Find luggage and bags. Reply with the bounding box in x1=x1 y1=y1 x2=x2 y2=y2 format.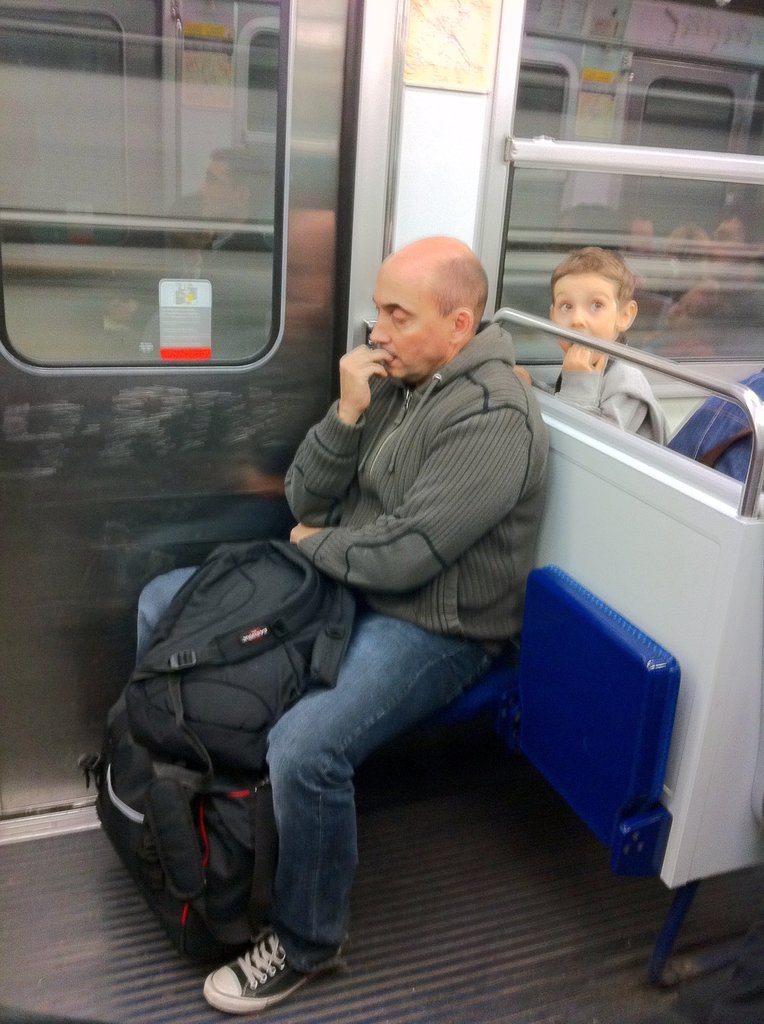
x1=117 y1=532 x2=371 y2=772.
